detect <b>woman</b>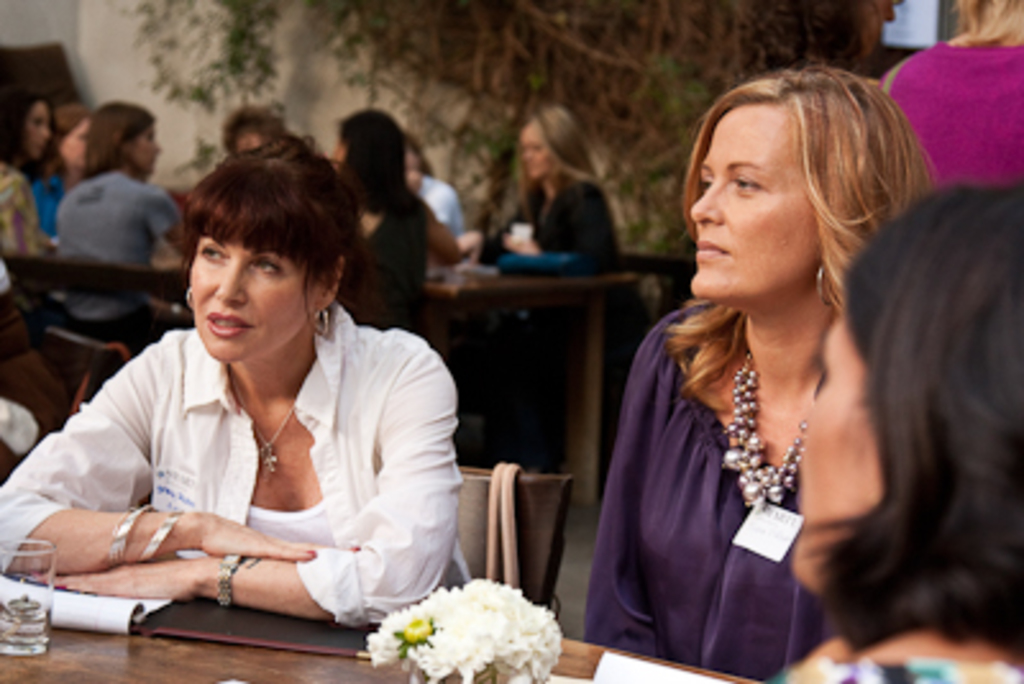
box(18, 102, 102, 272)
